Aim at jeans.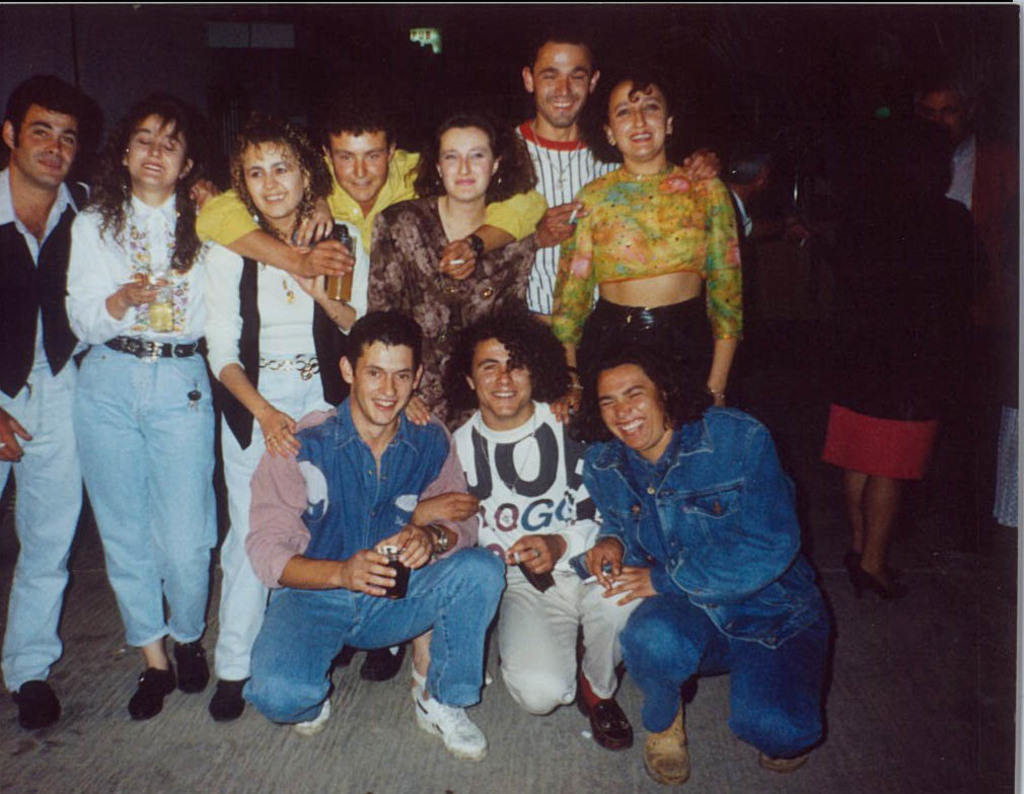
Aimed at [77, 341, 216, 650].
